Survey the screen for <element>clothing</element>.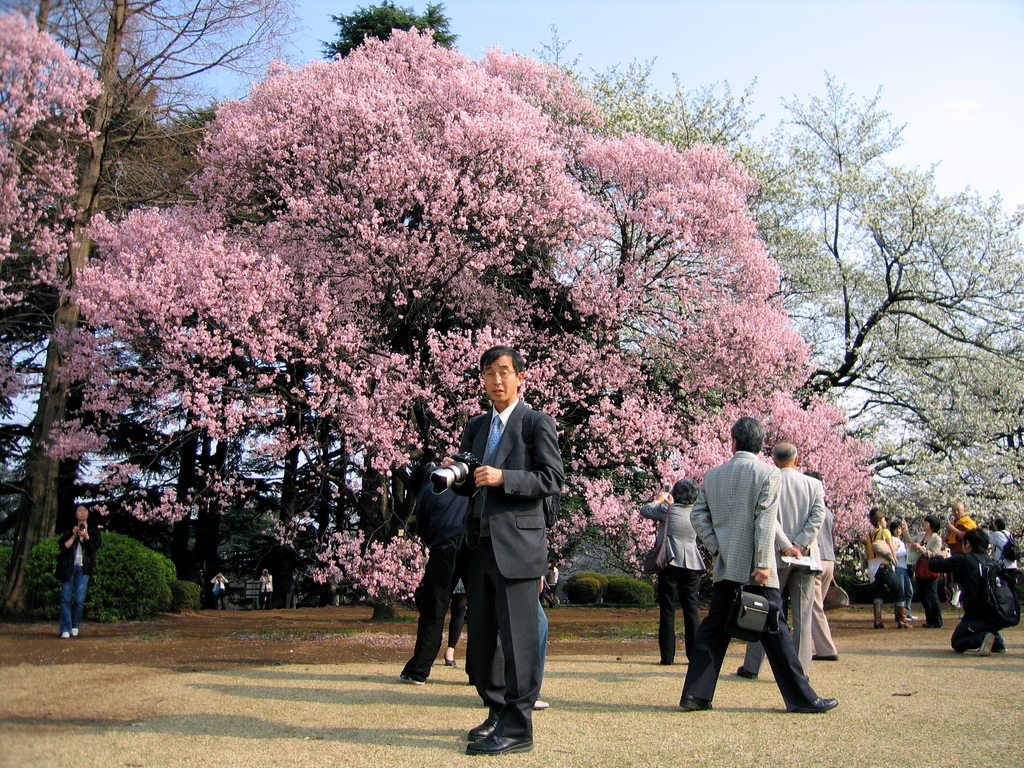
Survey found: x1=435, y1=378, x2=568, y2=733.
